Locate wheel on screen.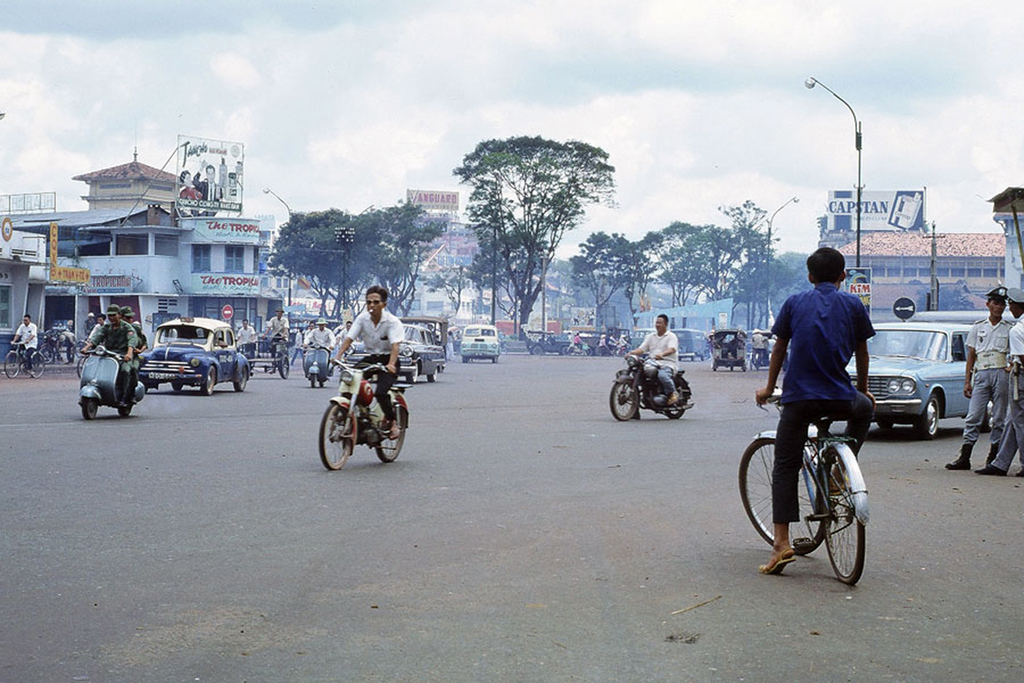
On screen at (left=88, top=391, right=106, bottom=420).
